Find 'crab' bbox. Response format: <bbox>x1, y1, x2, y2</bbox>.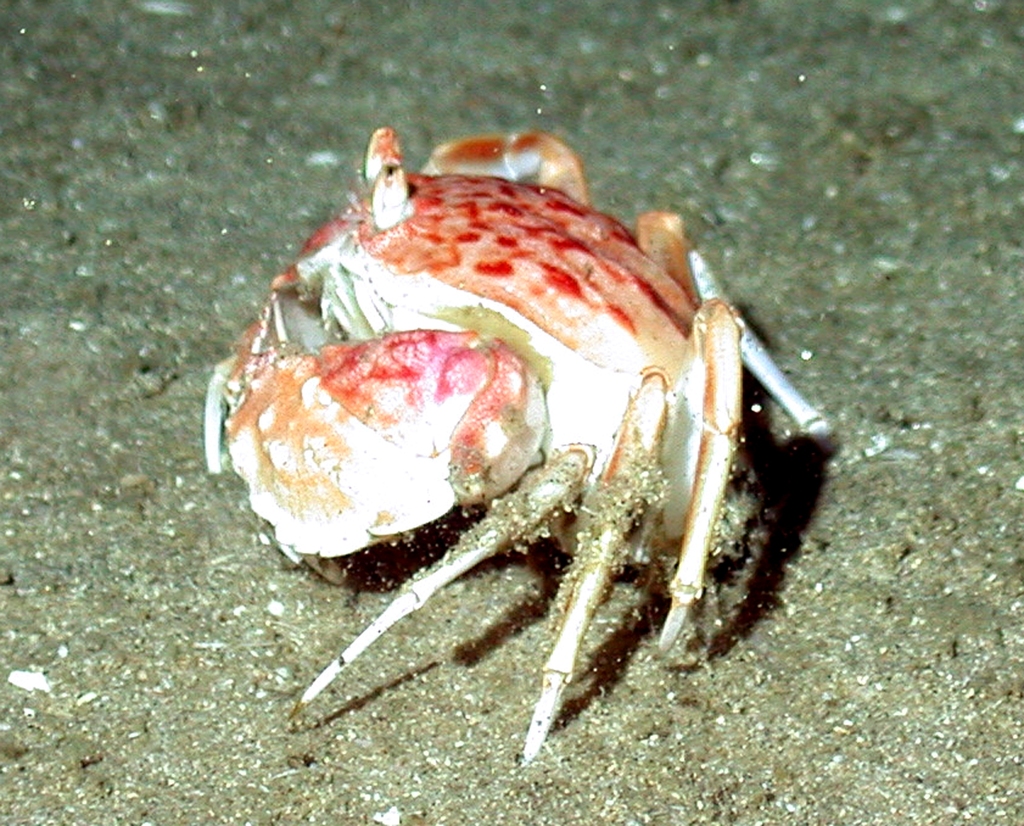
<bbox>204, 129, 853, 759</bbox>.
